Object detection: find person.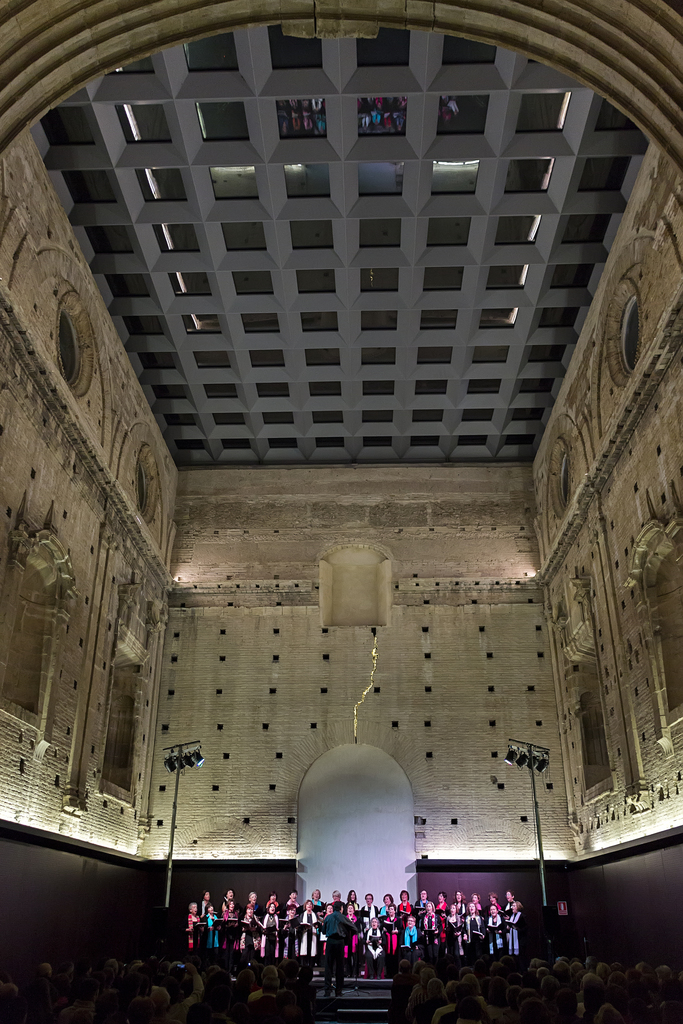
crop(363, 916, 387, 977).
